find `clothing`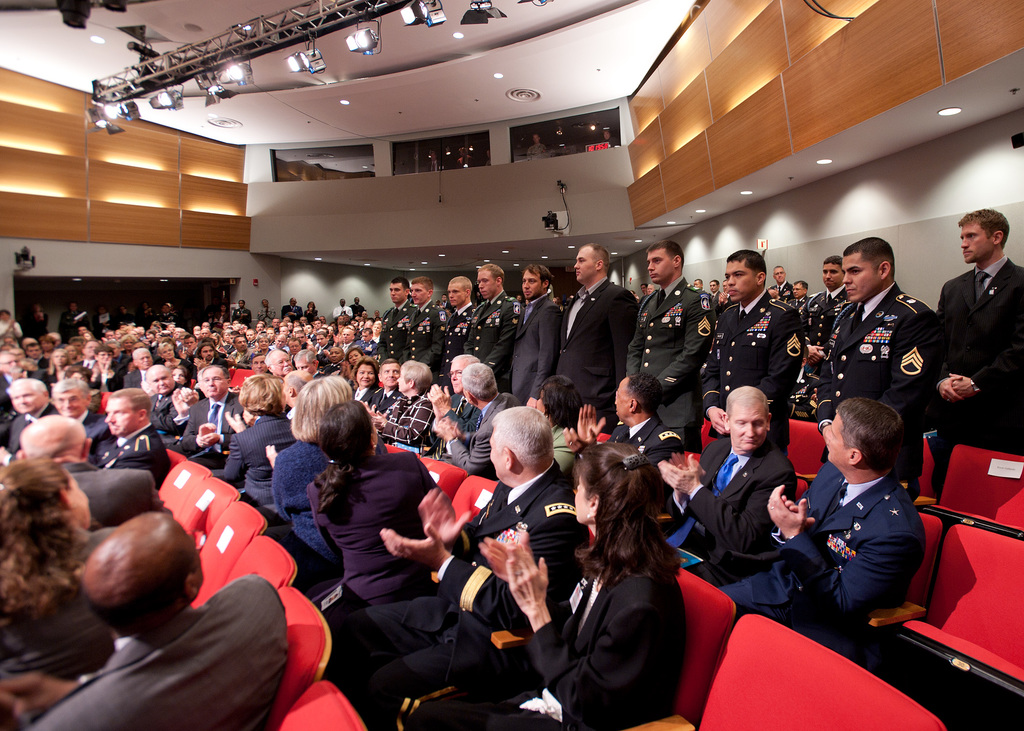
l=511, t=294, r=562, b=406
